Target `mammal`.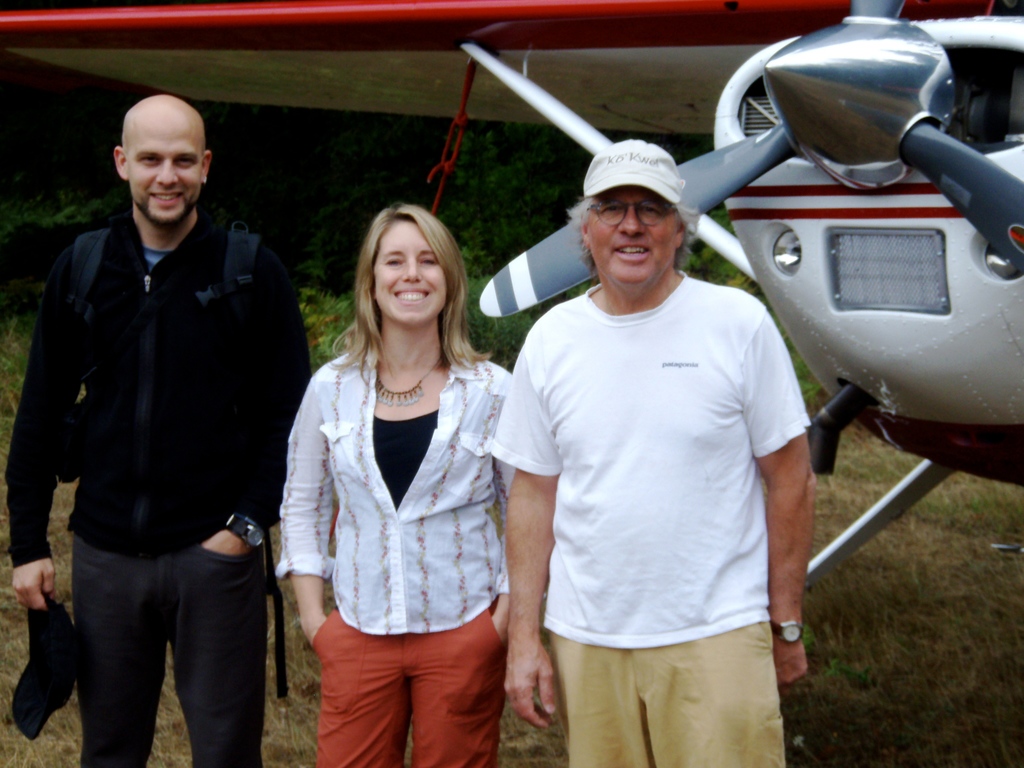
Target region: 492,135,810,767.
